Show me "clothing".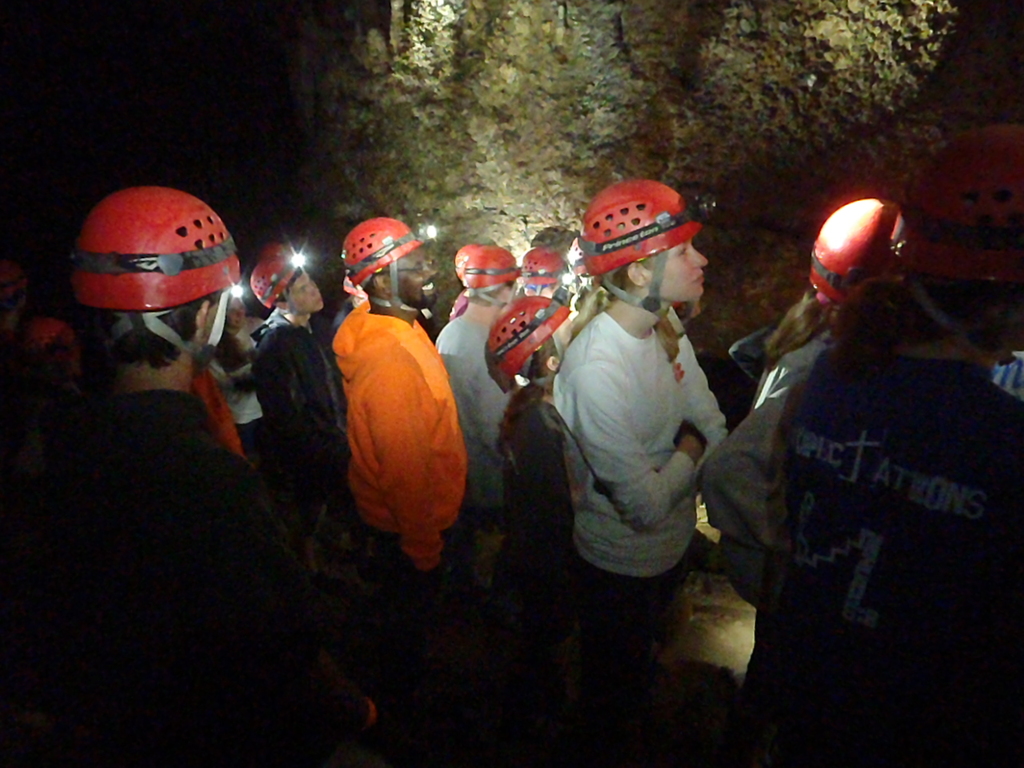
"clothing" is here: x1=744 y1=342 x2=1020 y2=767.
